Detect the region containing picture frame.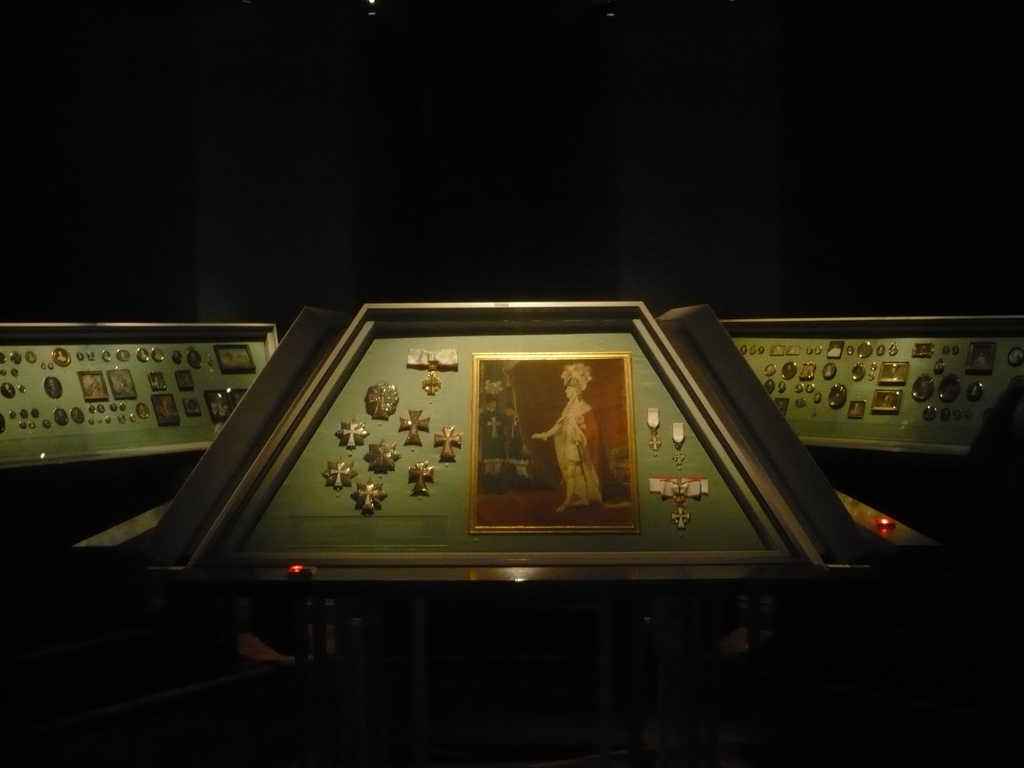
(x1=806, y1=384, x2=815, y2=392).
